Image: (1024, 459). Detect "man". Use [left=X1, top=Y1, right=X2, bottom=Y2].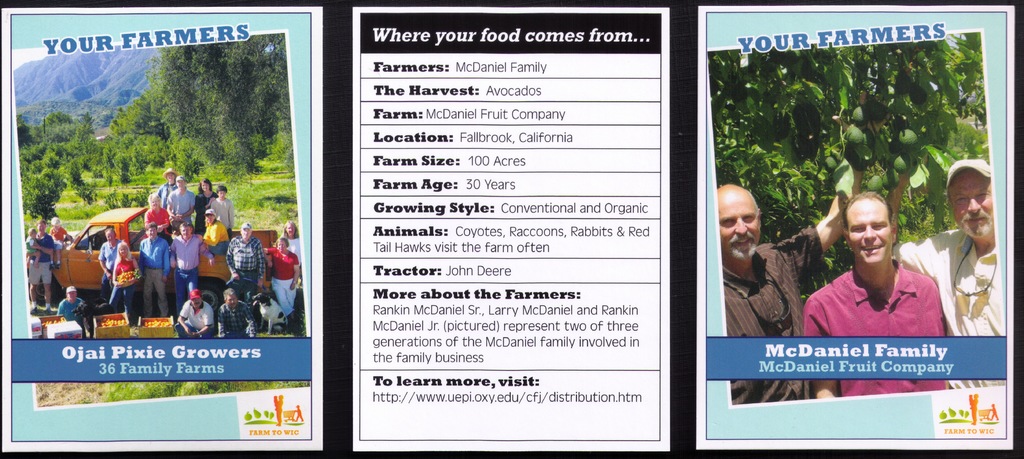
[left=218, top=287, right=257, bottom=338].
